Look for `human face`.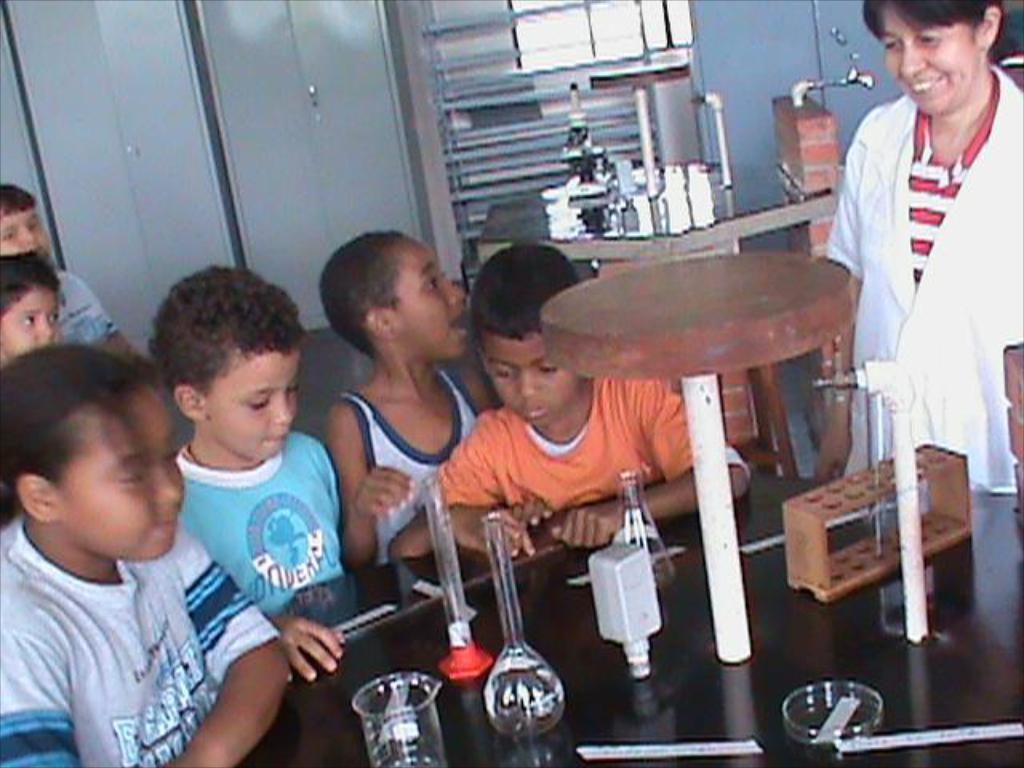
Found: rect(0, 275, 69, 355).
